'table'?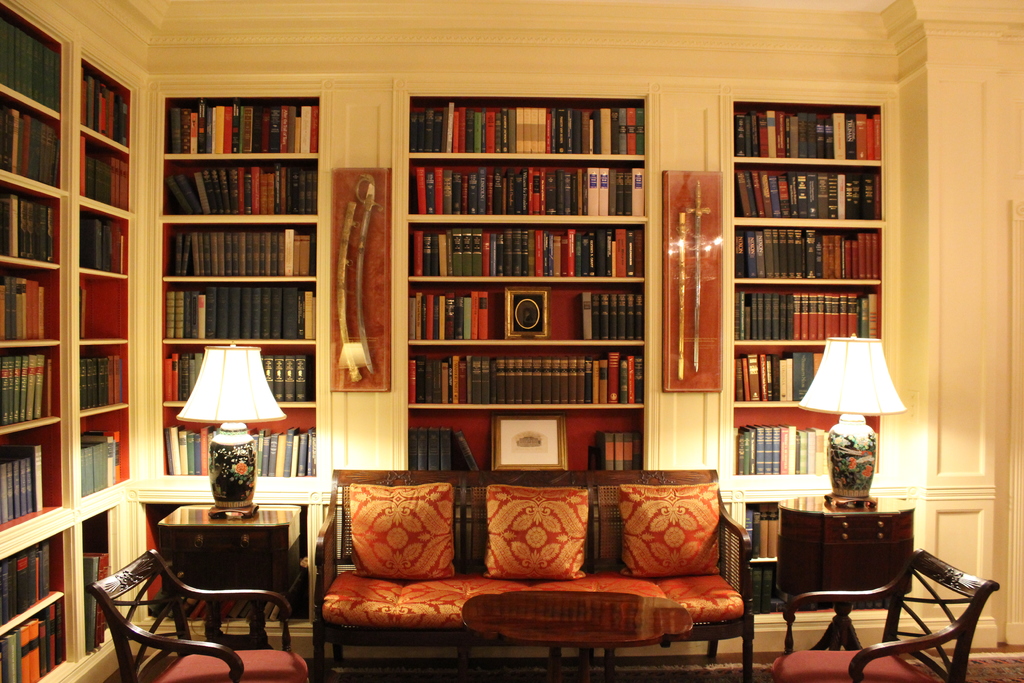
bbox=[163, 506, 301, 603]
